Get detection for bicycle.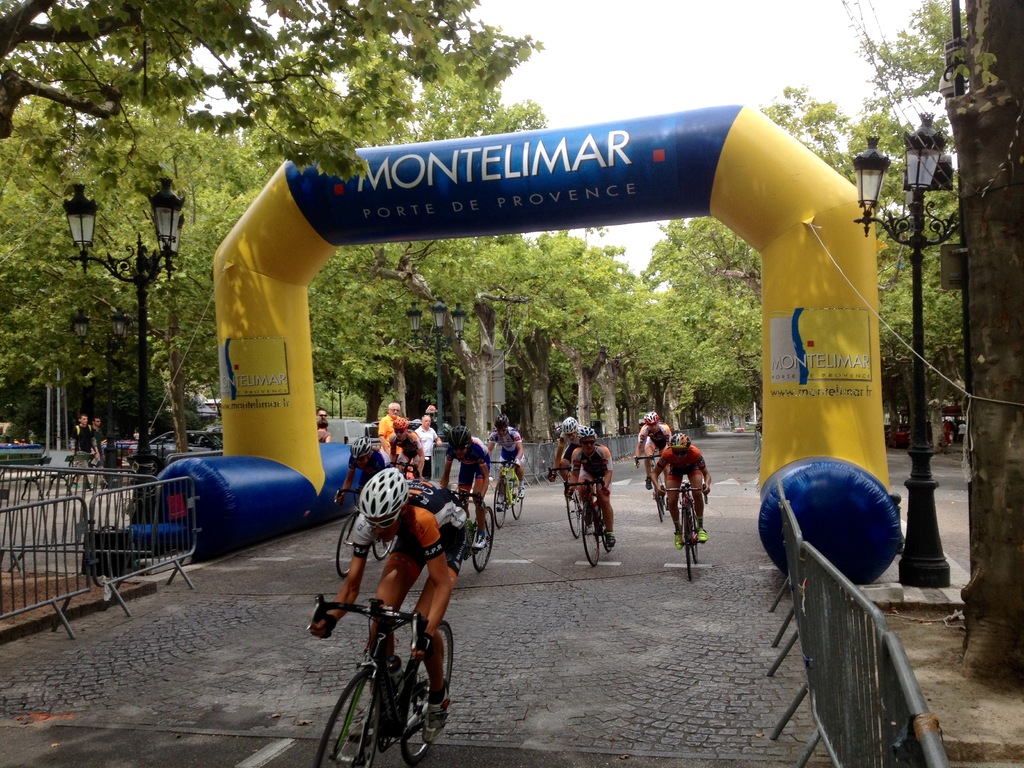
Detection: {"left": 662, "top": 481, "right": 707, "bottom": 585}.
